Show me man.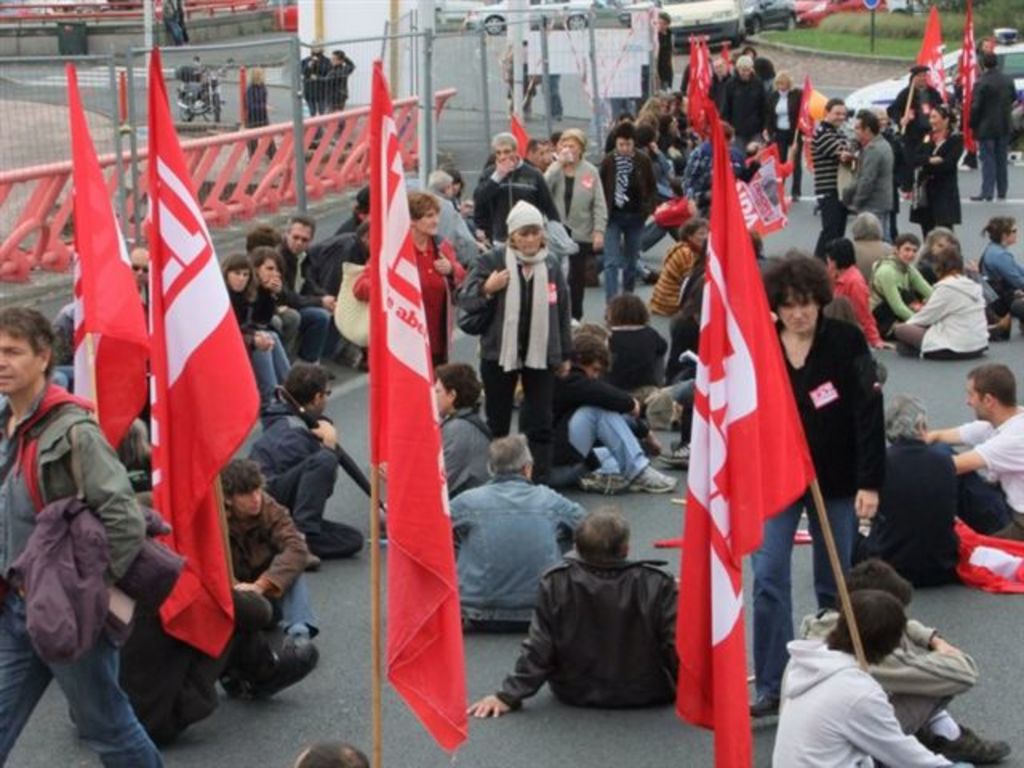
man is here: [813, 98, 861, 258].
